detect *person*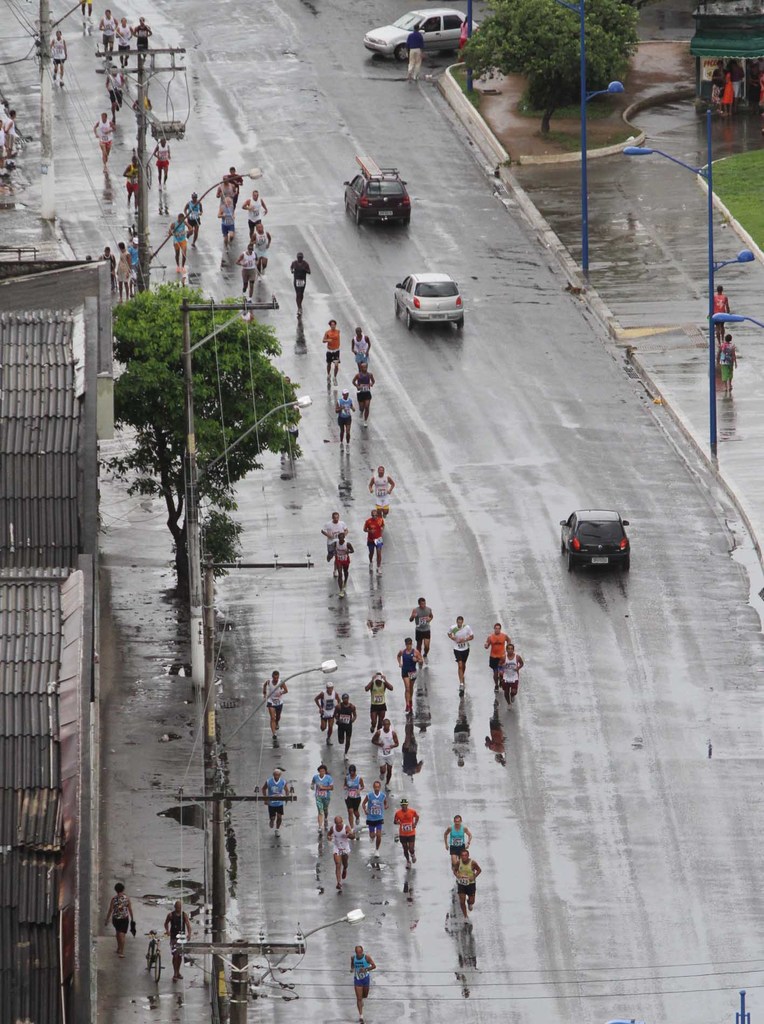
{"left": 120, "top": 155, "right": 145, "bottom": 202}
